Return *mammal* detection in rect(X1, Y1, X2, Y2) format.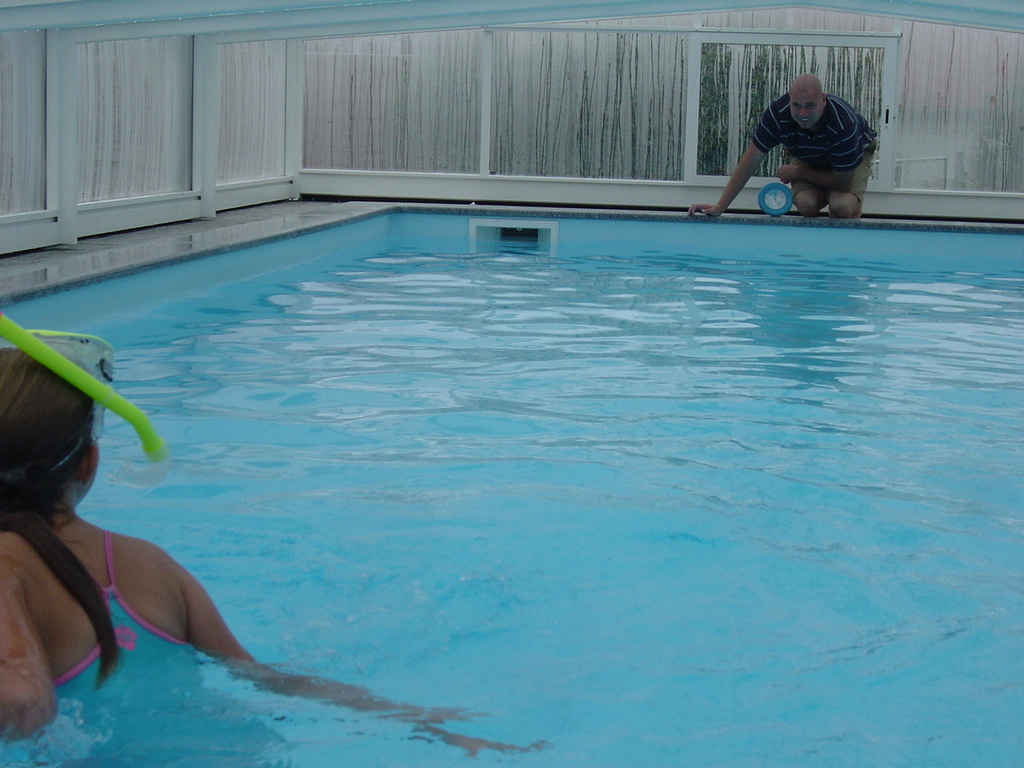
rect(710, 65, 880, 209).
